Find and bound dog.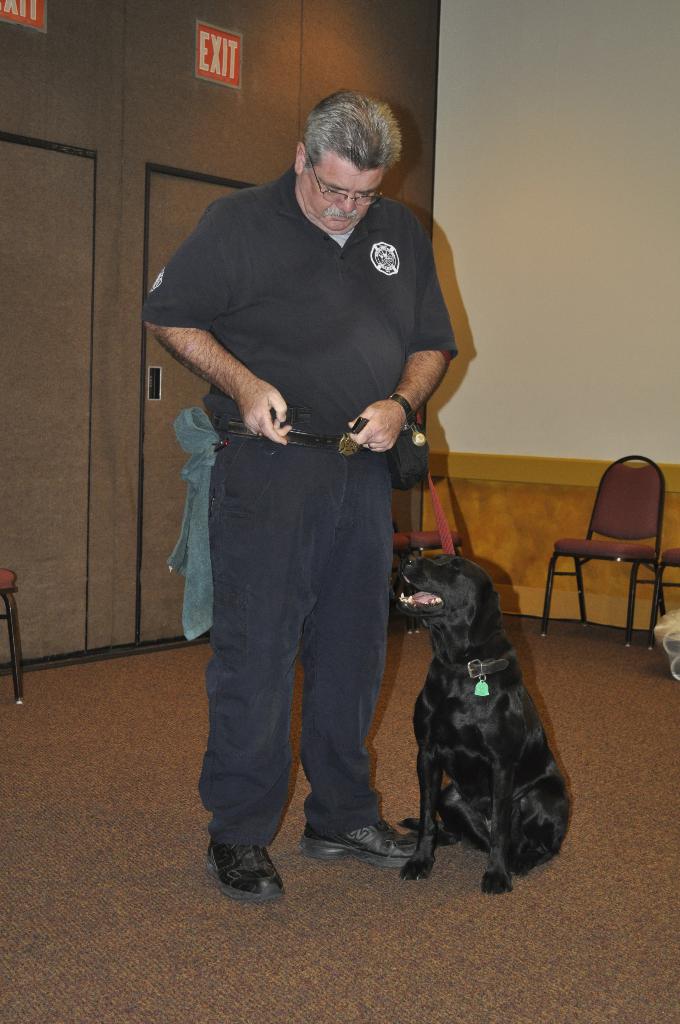
Bound: crop(399, 554, 571, 899).
